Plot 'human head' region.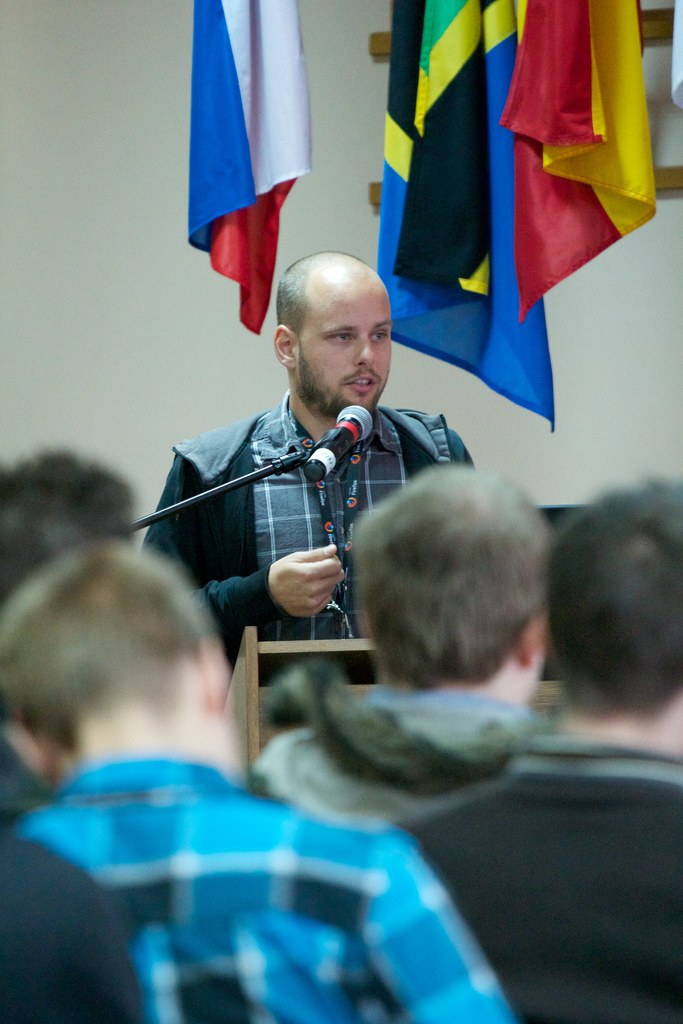
Plotted at [0,532,253,788].
